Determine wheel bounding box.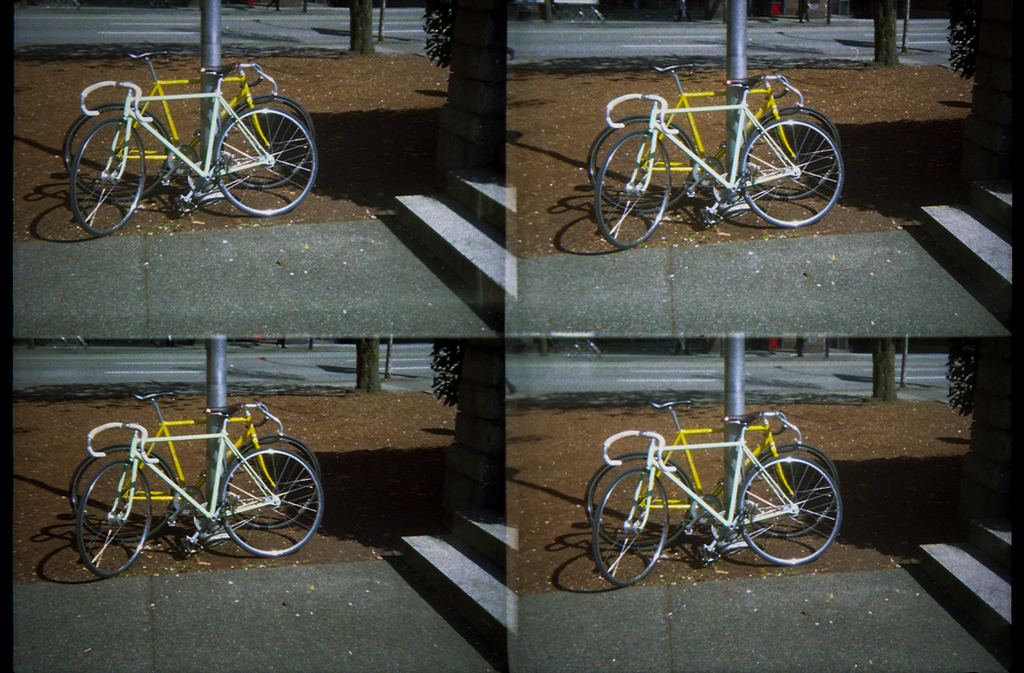
Determined: <box>749,113,837,206</box>.
